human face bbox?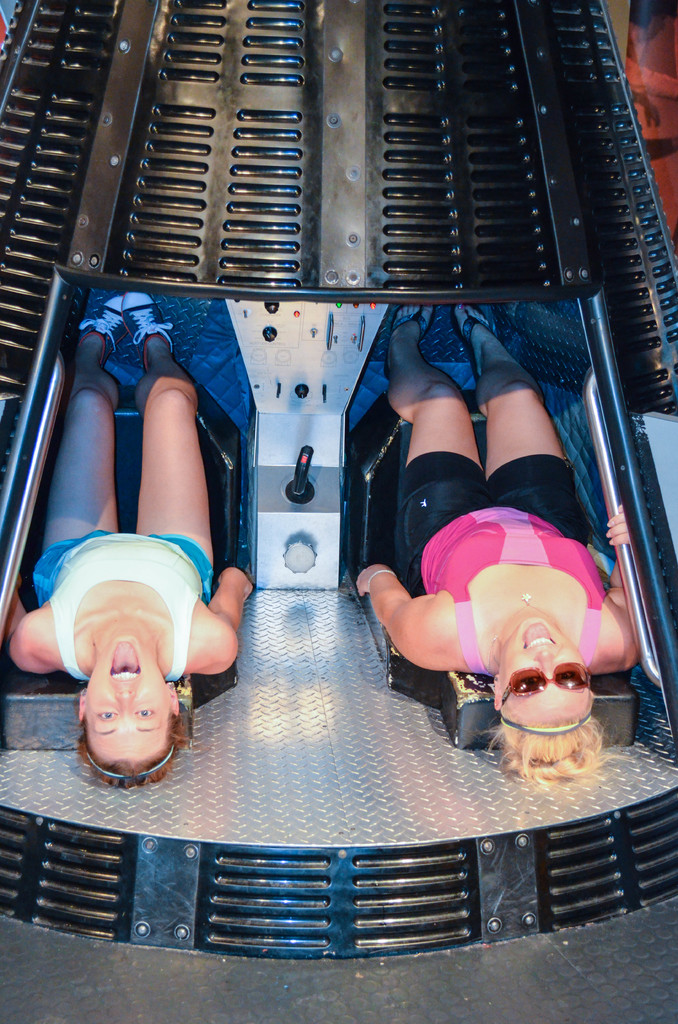
<box>497,614,588,719</box>
